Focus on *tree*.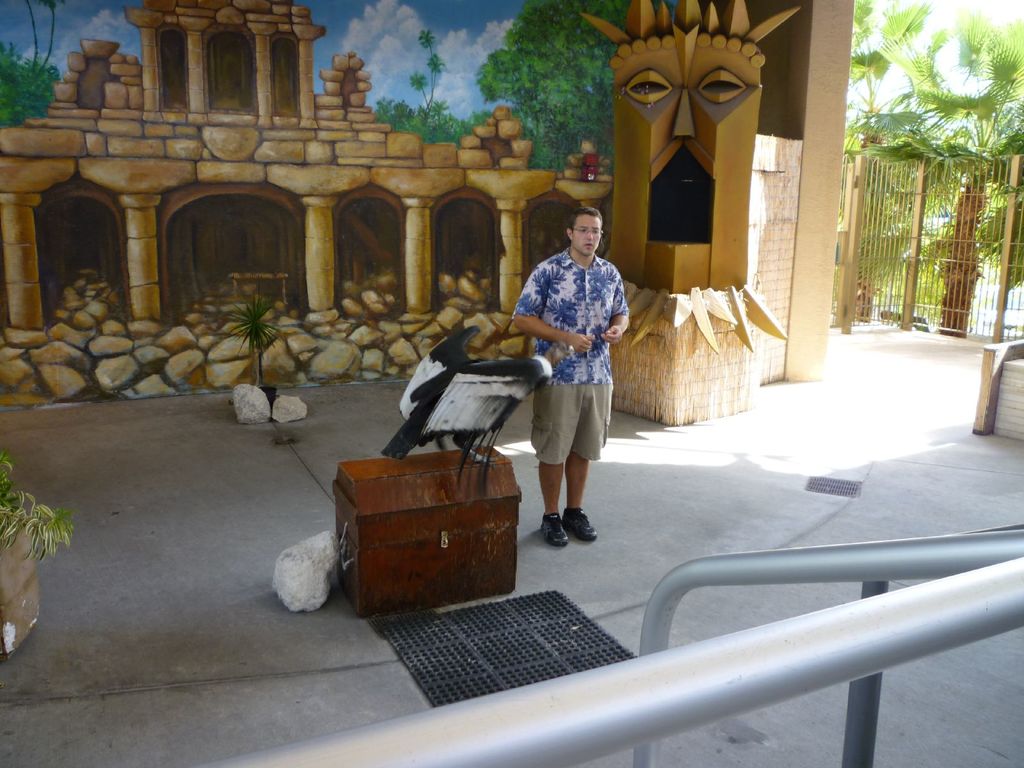
Focused at rect(0, 33, 62, 134).
